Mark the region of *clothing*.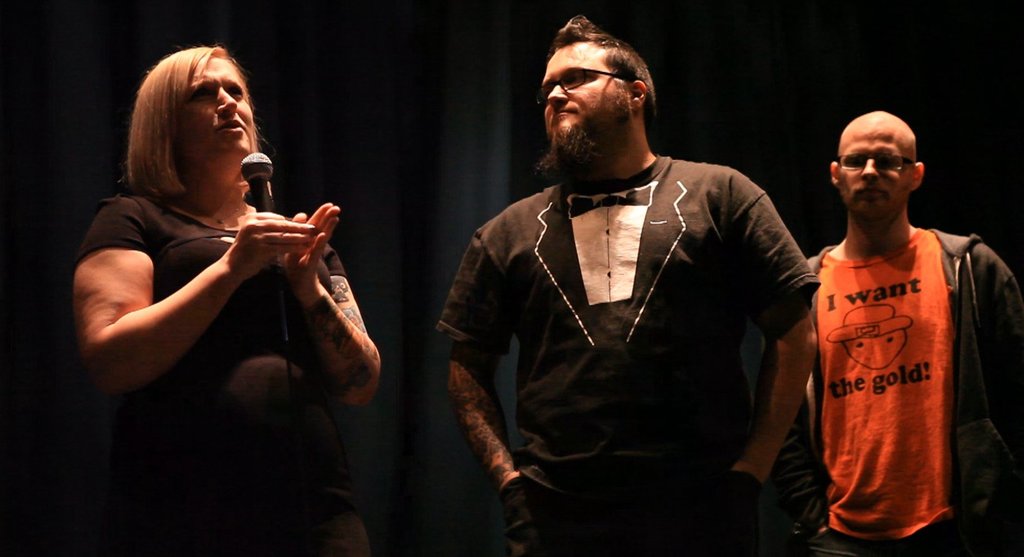
Region: select_region(425, 177, 813, 556).
